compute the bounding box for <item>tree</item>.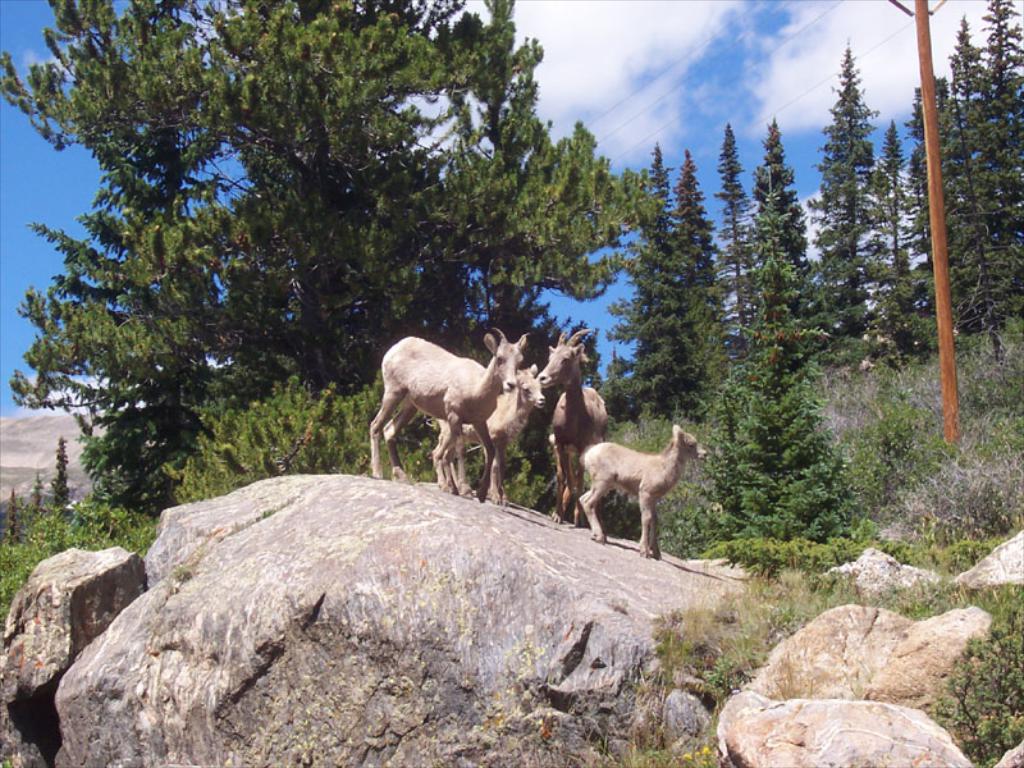
[left=0, top=0, right=680, bottom=527].
